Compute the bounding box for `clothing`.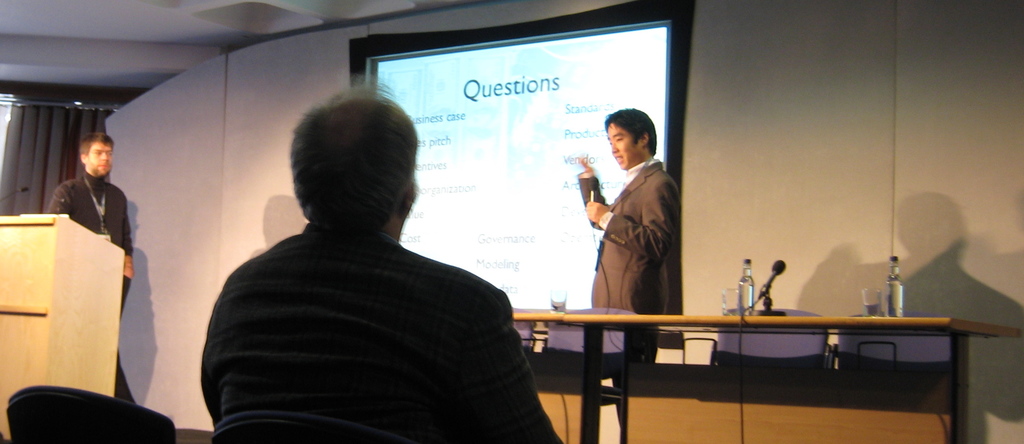
[45, 173, 136, 402].
